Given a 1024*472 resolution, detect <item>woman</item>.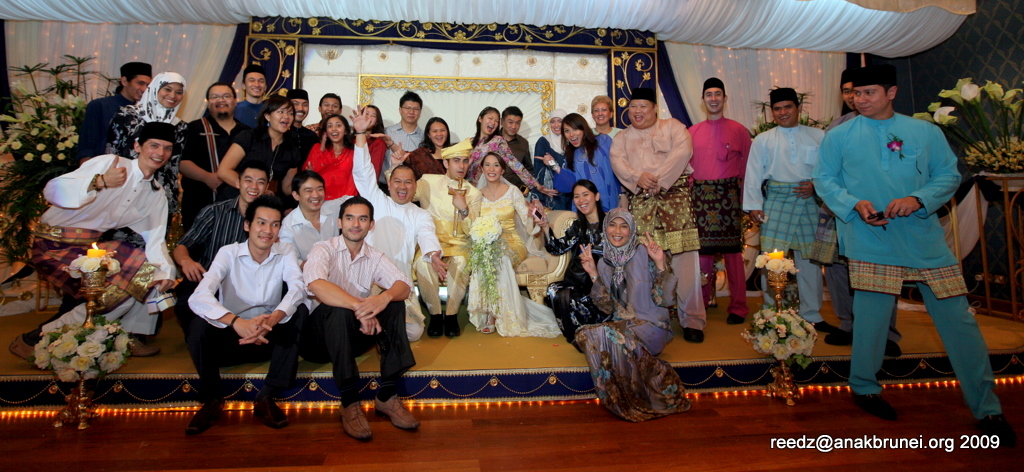
BBox(362, 100, 392, 172).
